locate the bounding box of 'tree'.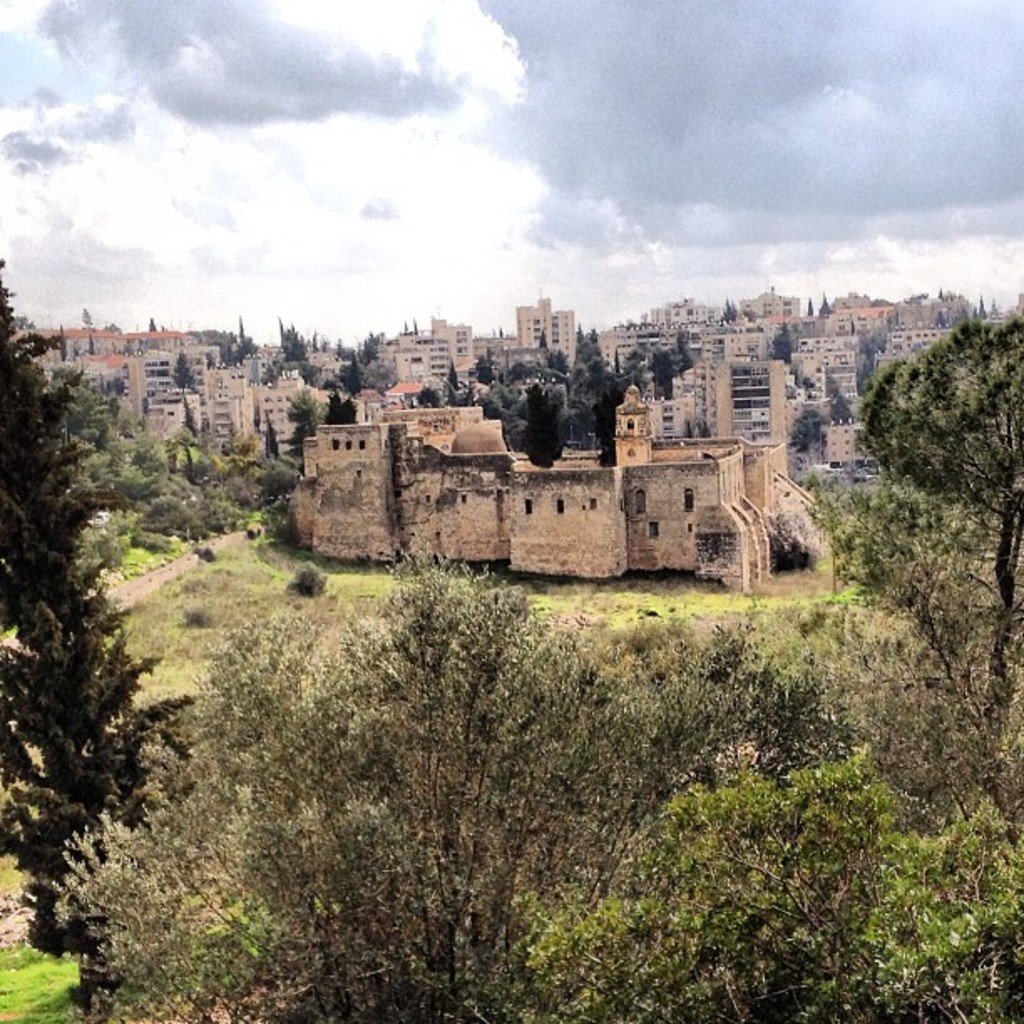
Bounding box: bbox(258, 315, 326, 381).
